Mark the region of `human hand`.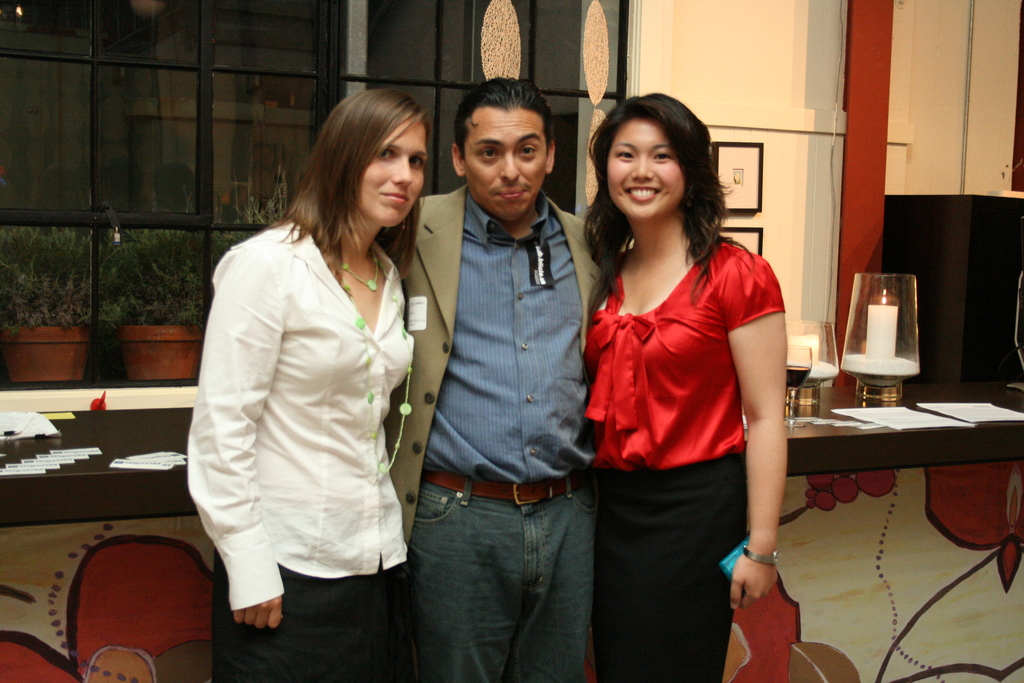
Region: [230, 598, 282, 633].
